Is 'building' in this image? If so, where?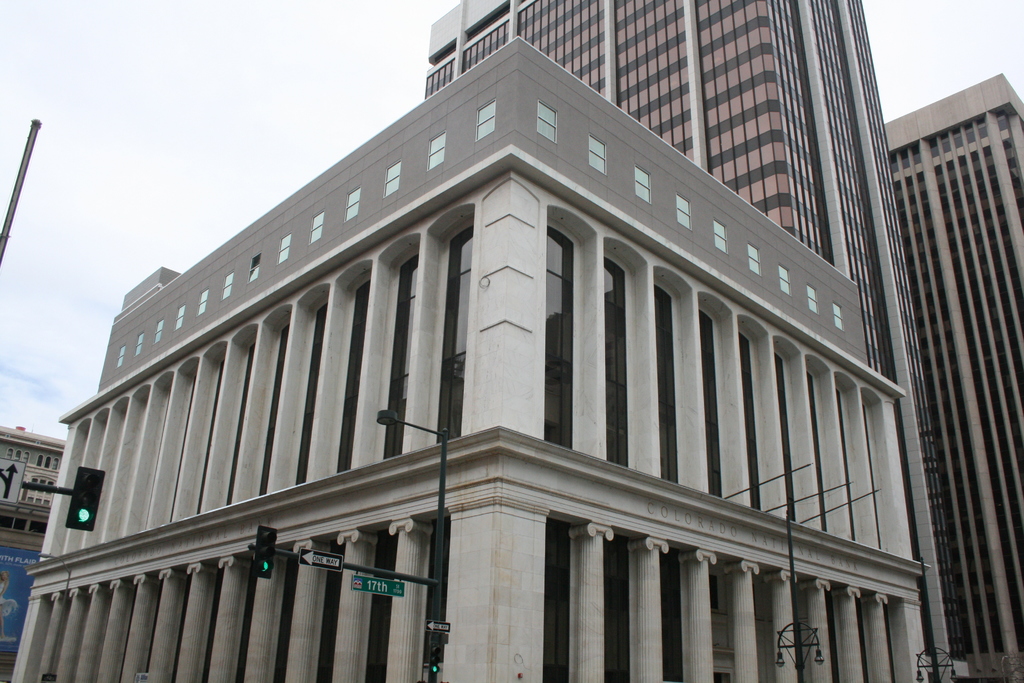
Yes, at left=0, top=0, right=1023, bottom=675.
